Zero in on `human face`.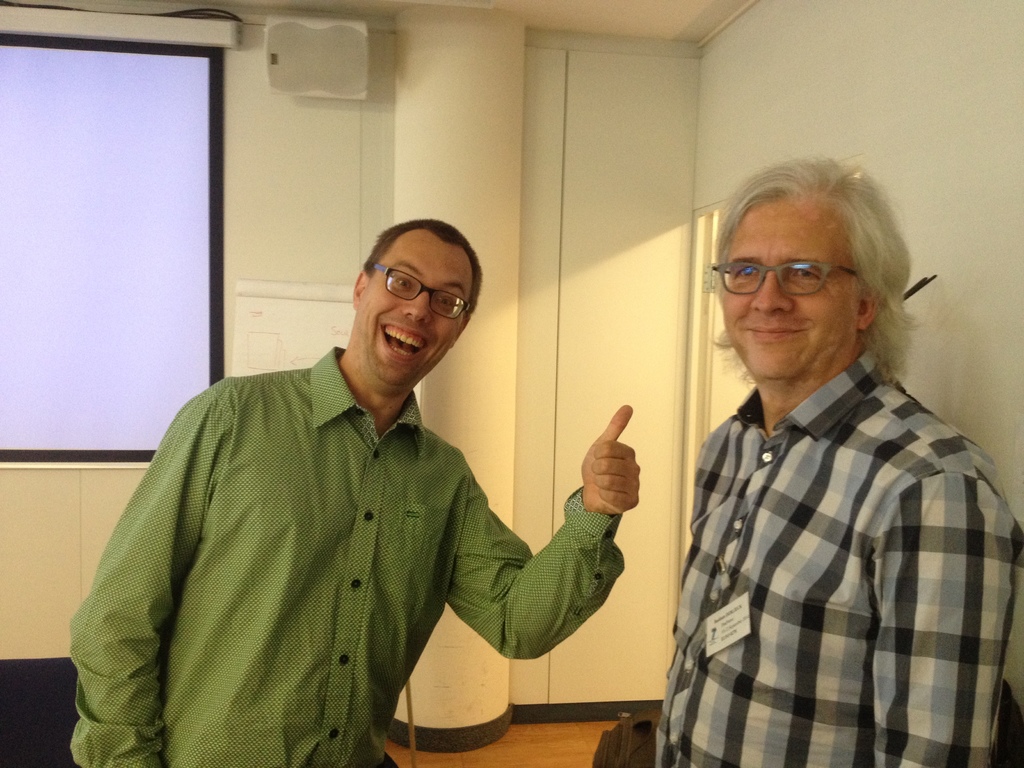
Zeroed in: BBox(358, 230, 472, 393).
